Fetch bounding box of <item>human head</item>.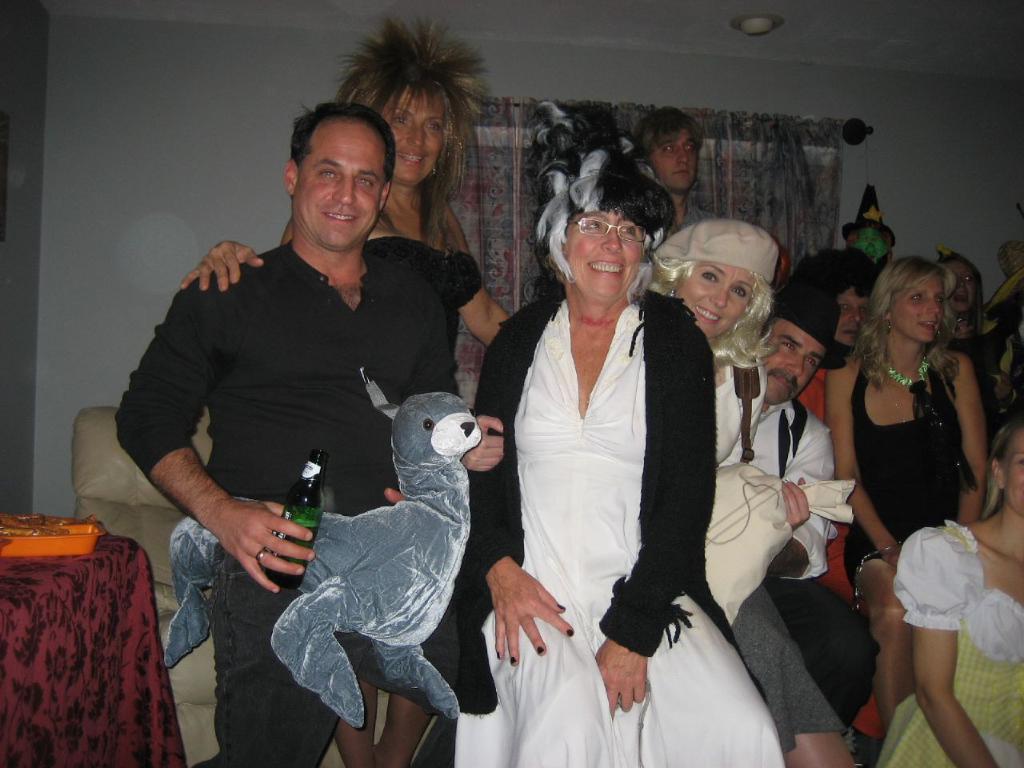
Bbox: left=632, top=102, right=707, bottom=195.
